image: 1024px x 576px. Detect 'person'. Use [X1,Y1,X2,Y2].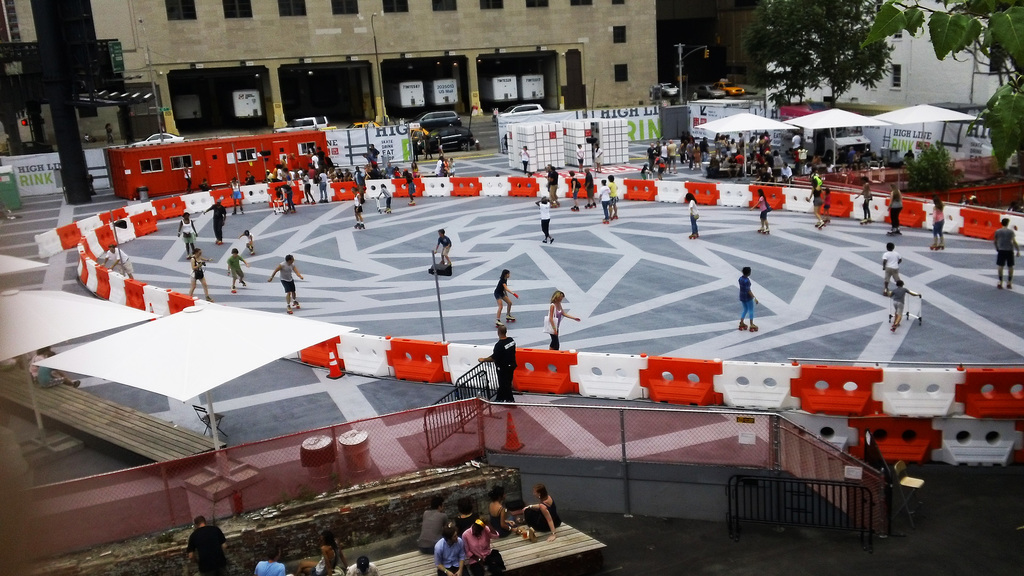
[189,248,215,302].
